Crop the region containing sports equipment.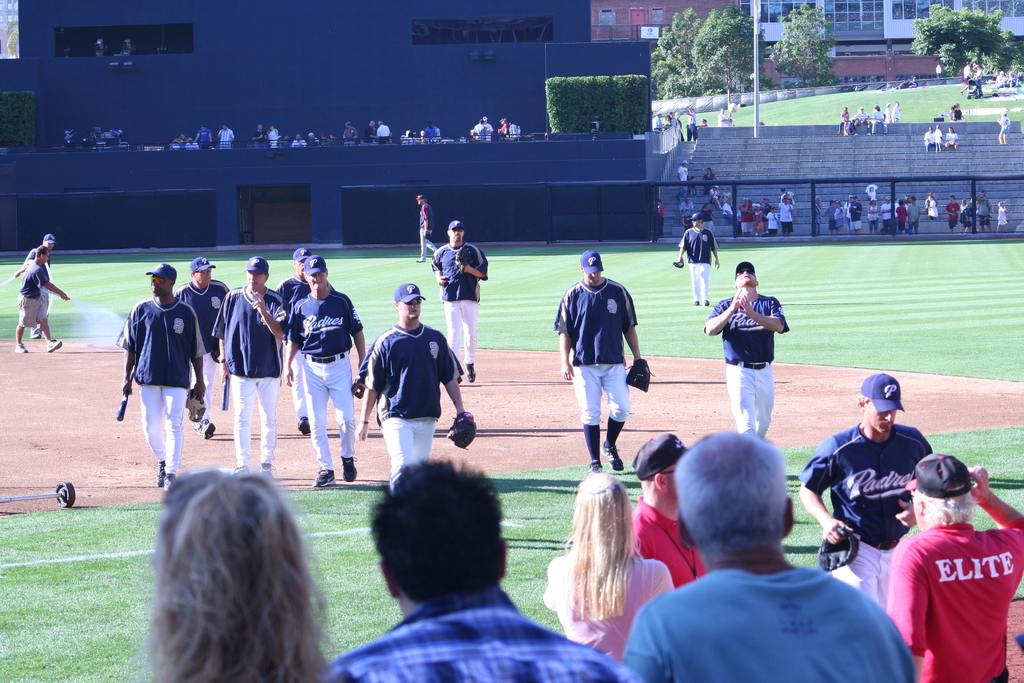
Crop region: [left=186, top=388, right=206, bottom=422].
